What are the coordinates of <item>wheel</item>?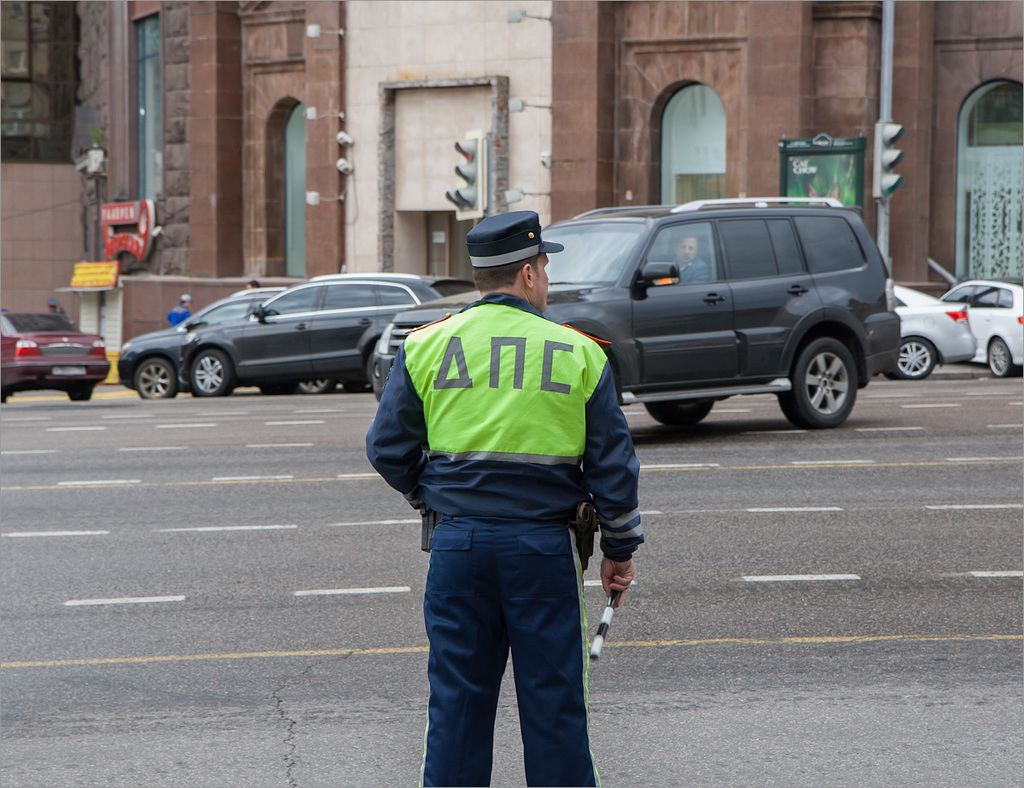
rect(67, 383, 92, 397).
